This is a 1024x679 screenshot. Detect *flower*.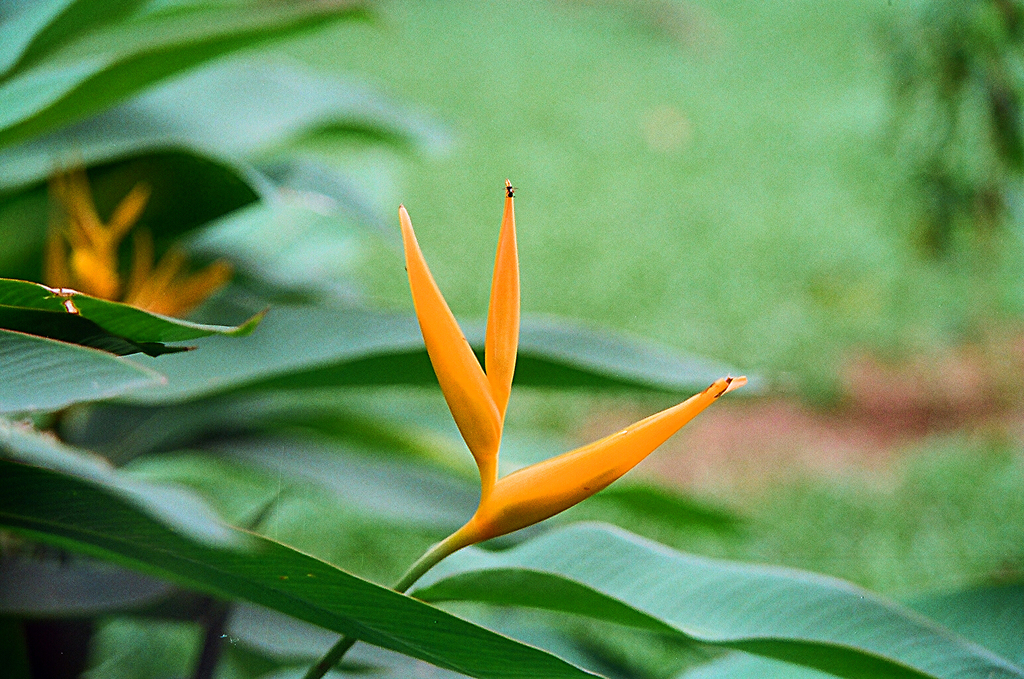
bbox=(393, 191, 737, 568).
